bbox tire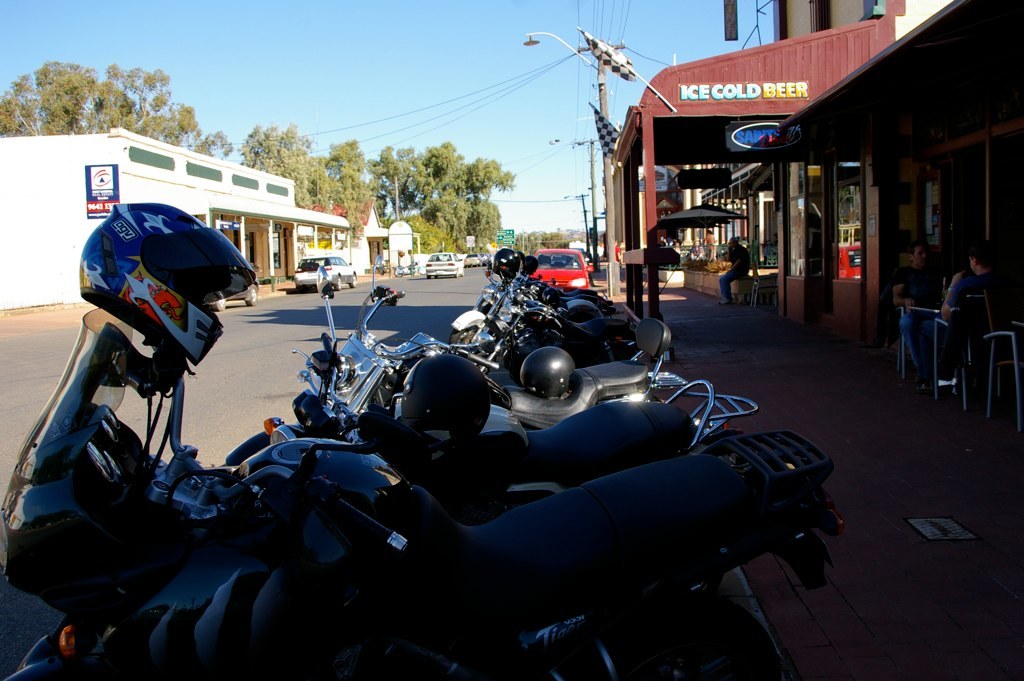
{"left": 245, "top": 283, "right": 261, "bottom": 306}
